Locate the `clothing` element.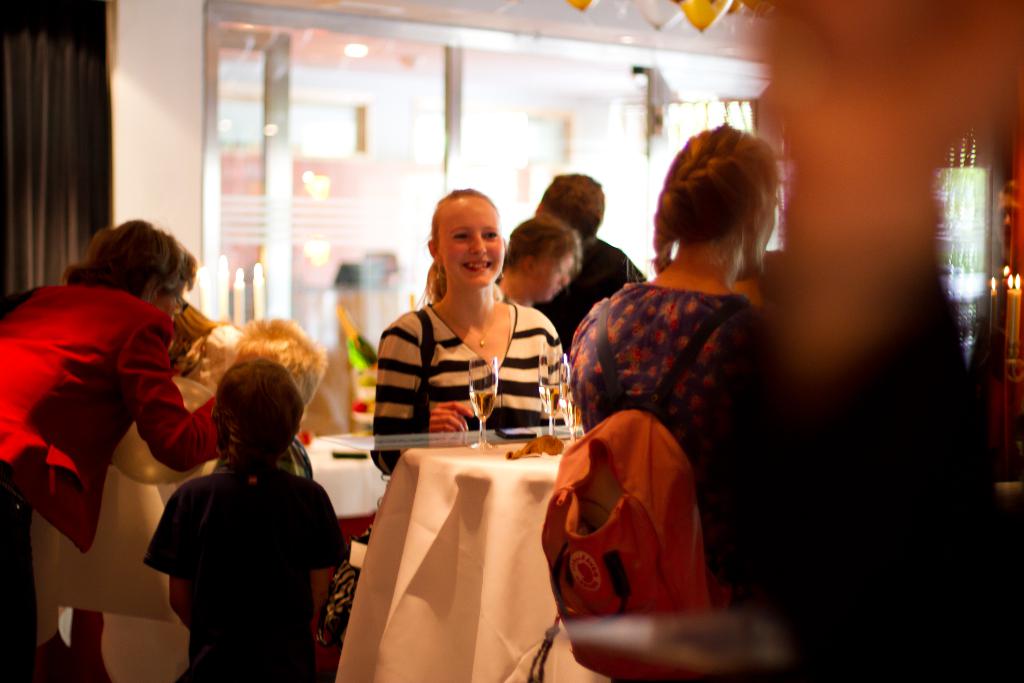
Element bbox: (136, 452, 349, 682).
